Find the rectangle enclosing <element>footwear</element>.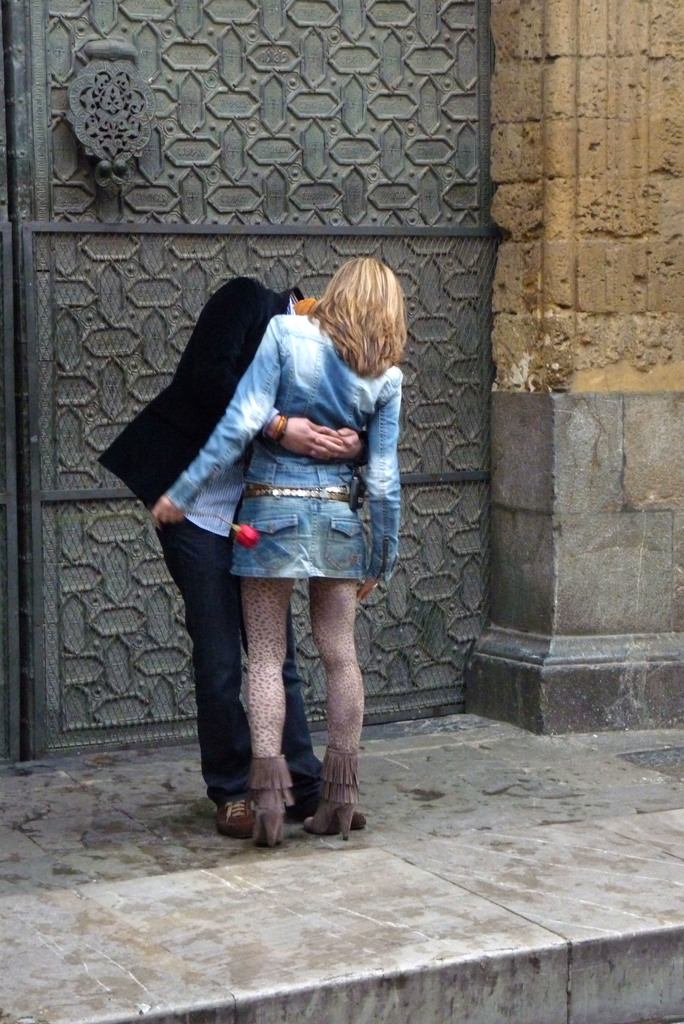
bbox=[249, 748, 295, 858].
